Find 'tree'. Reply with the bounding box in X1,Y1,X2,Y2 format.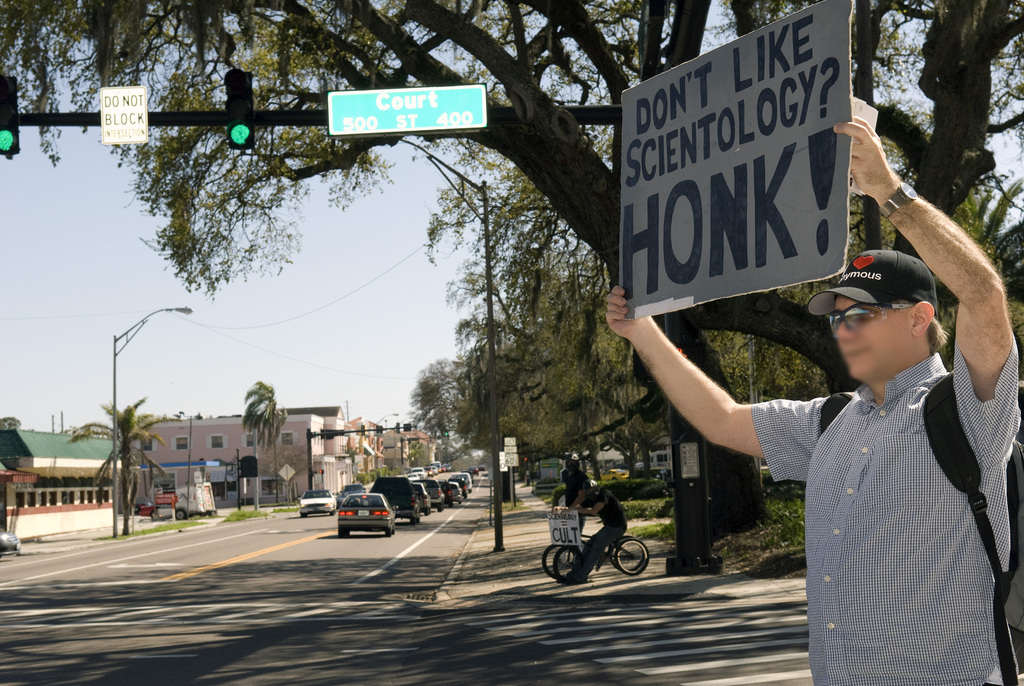
76,387,154,519.
